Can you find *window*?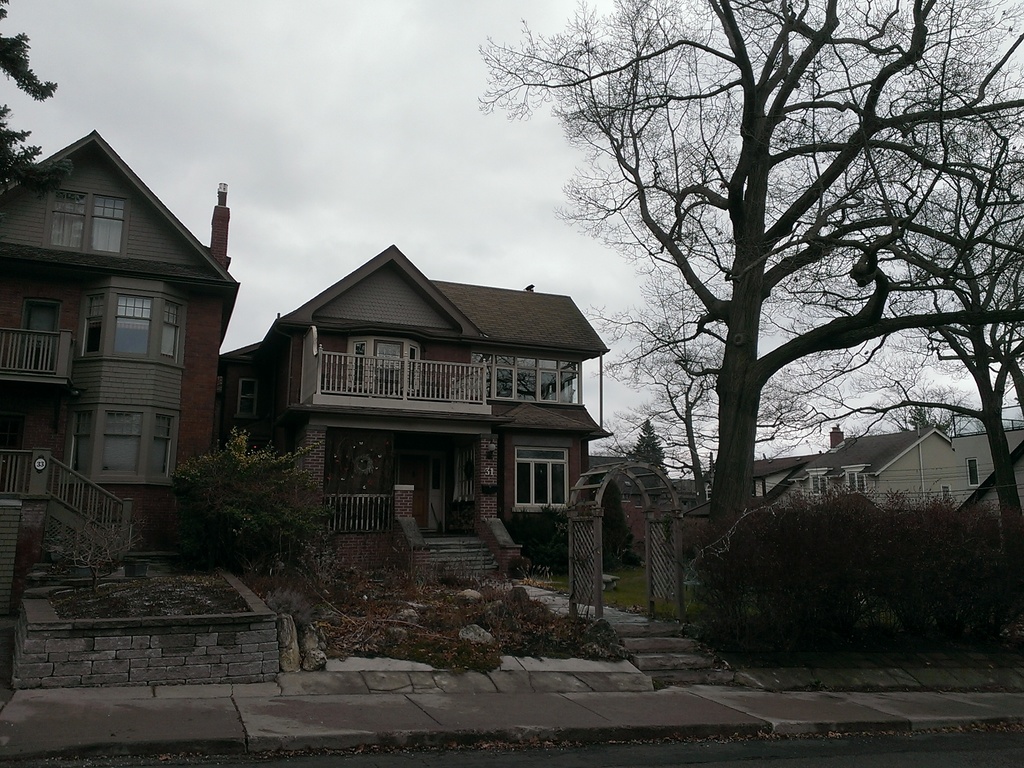
Yes, bounding box: bbox(70, 410, 90, 471).
